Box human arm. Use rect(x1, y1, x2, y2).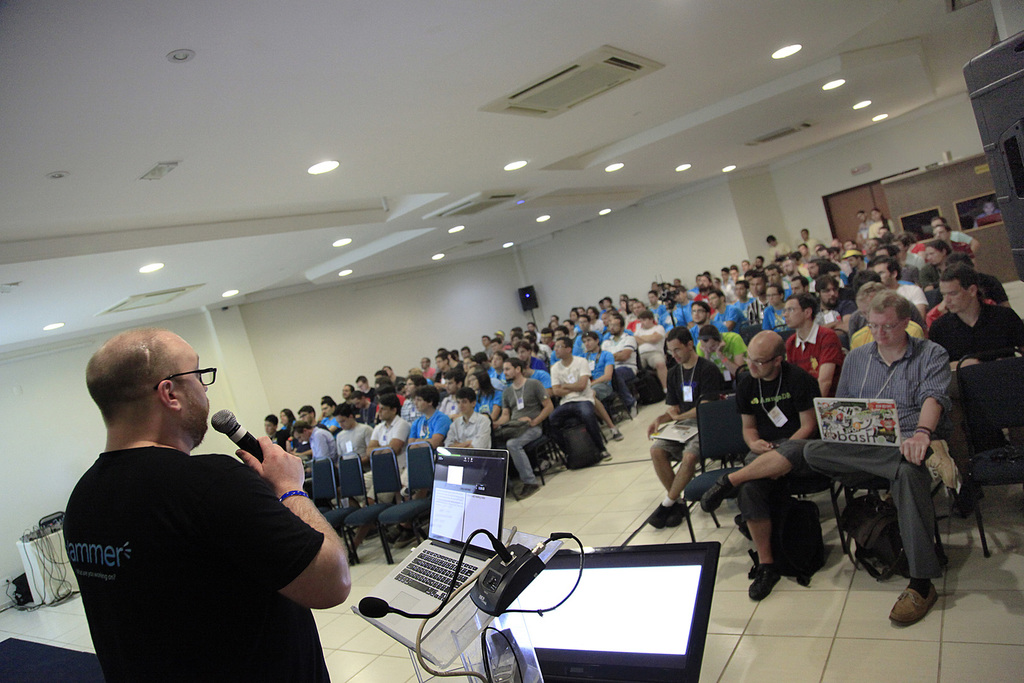
rect(429, 414, 453, 454).
